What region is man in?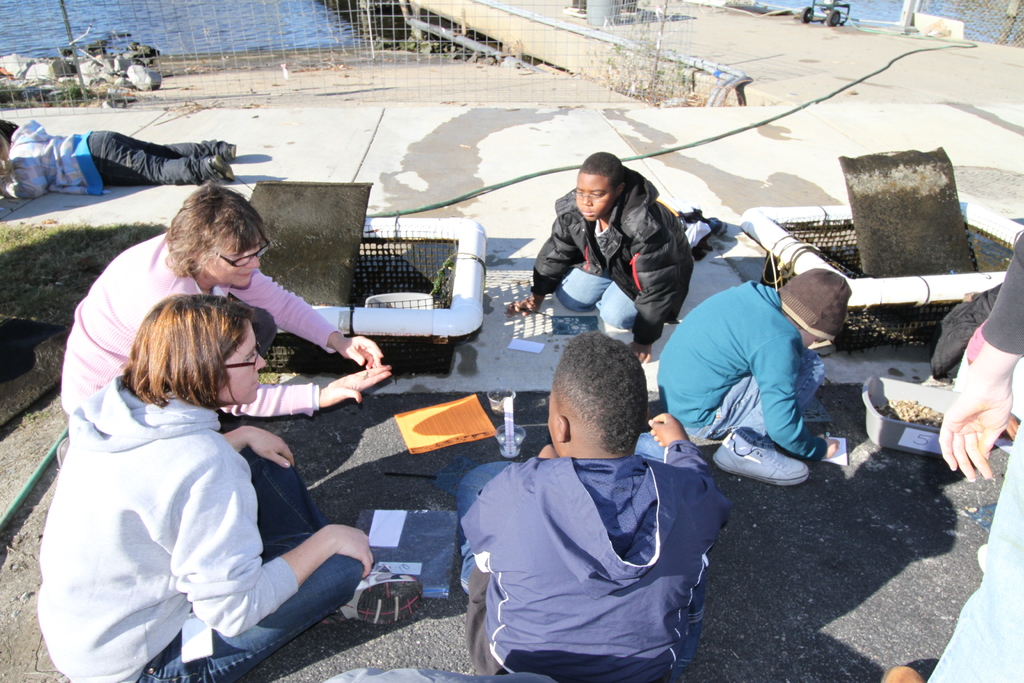
[x1=501, y1=147, x2=696, y2=372].
